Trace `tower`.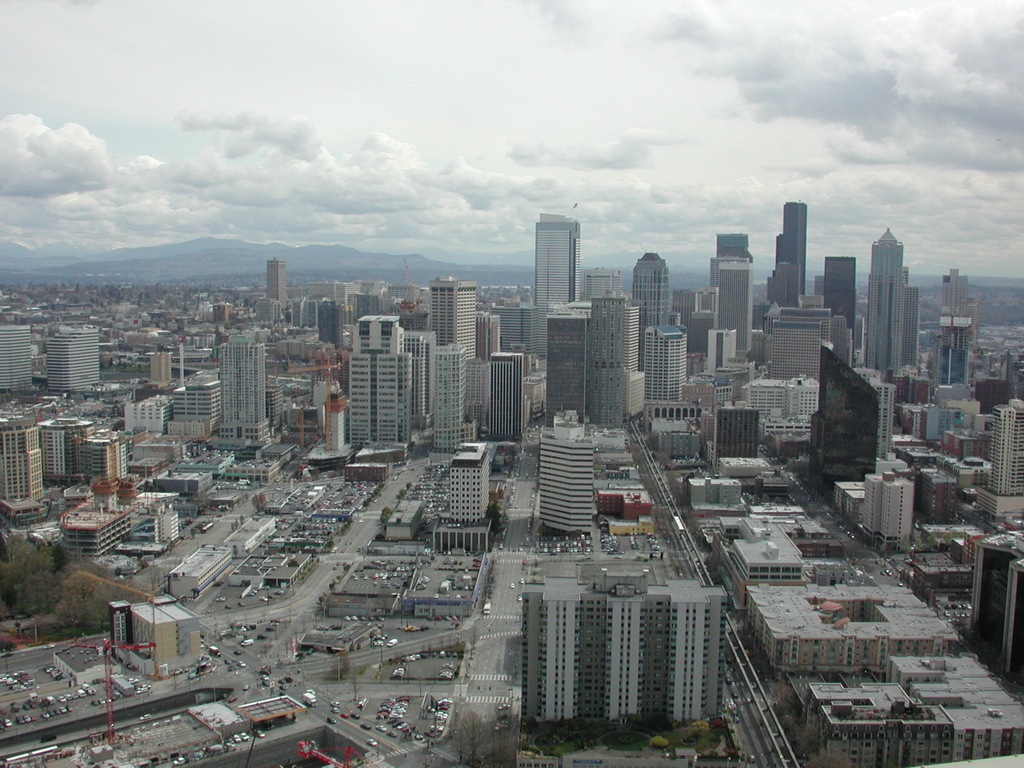
Traced to pyautogui.locateOnScreen(0, 428, 42, 510).
